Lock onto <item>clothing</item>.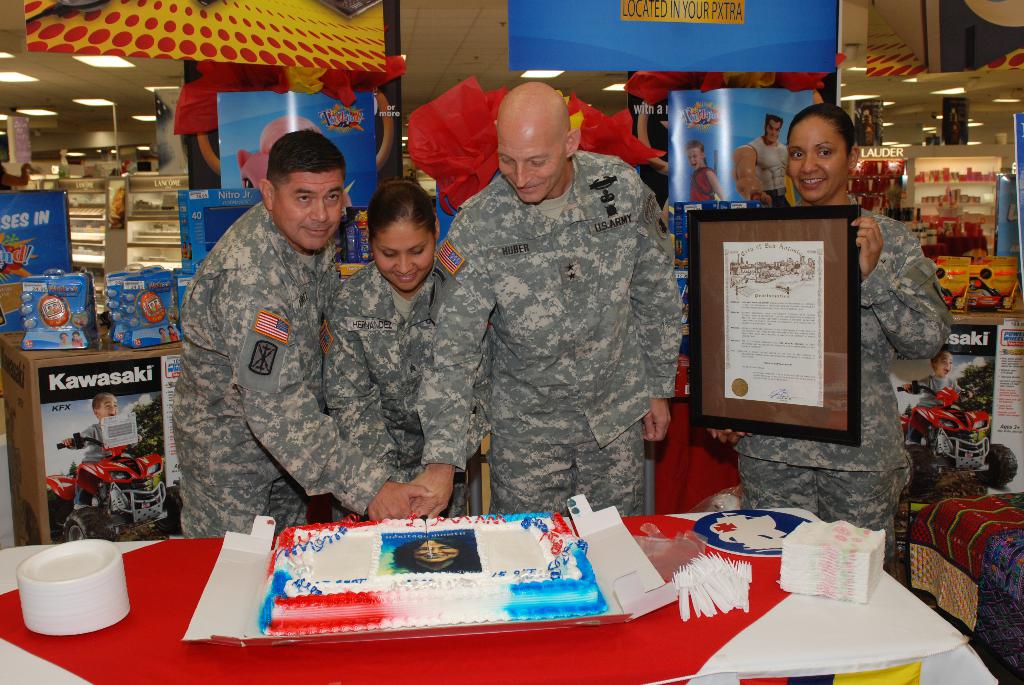
Locked: (314, 261, 444, 519).
